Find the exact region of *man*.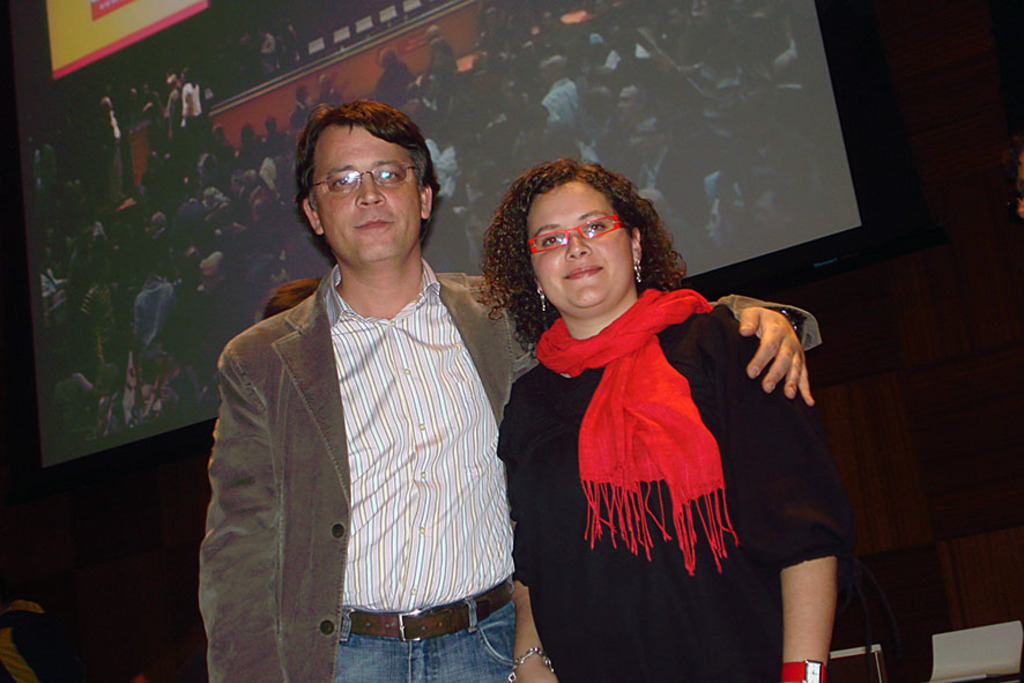
Exact region: [x1=199, y1=98, x2=815, y2=682].
